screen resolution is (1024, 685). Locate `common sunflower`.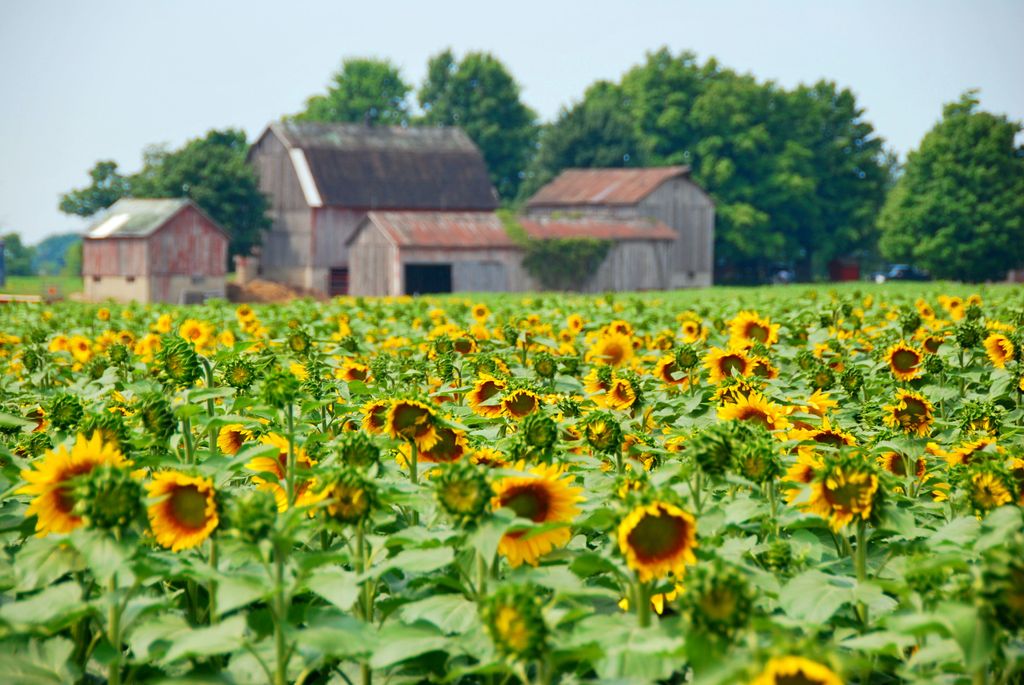
{"x1": 889, "y1": 348, "x2": 920, "y2": 381}.
